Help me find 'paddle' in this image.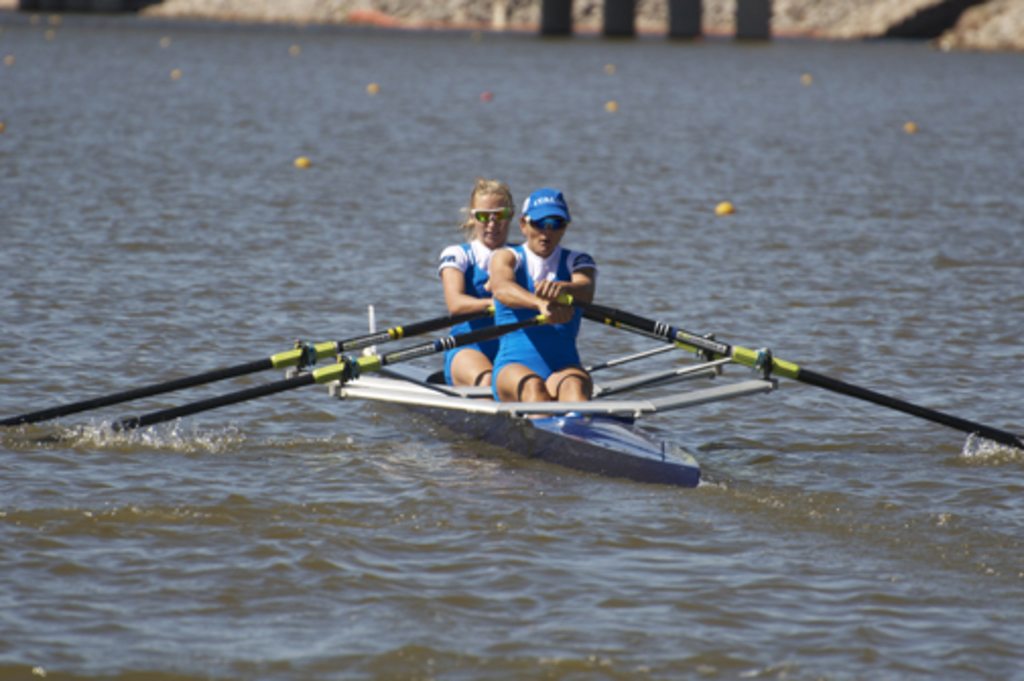
Found it: l=589, t=299, r=1022, b=455.
